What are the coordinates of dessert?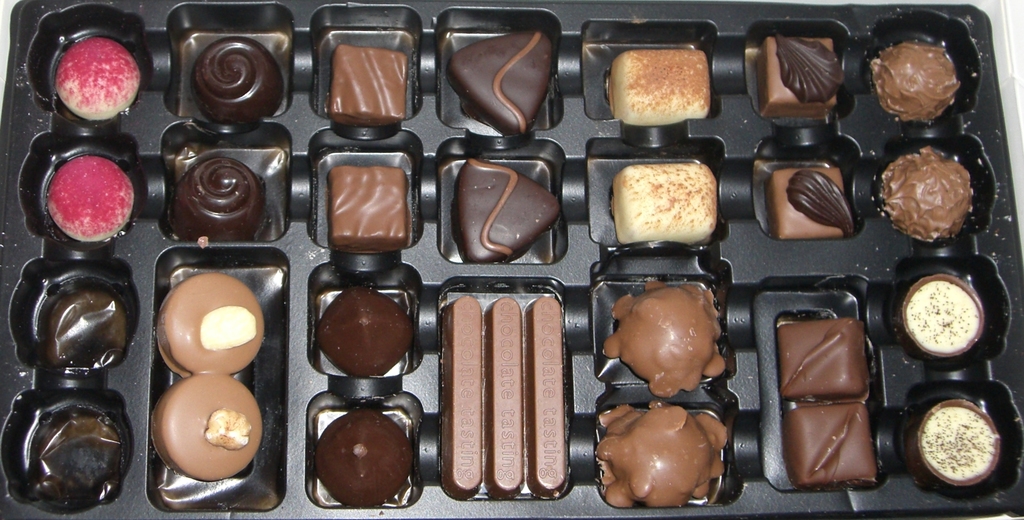
locate(152, 274, 265, 376).
